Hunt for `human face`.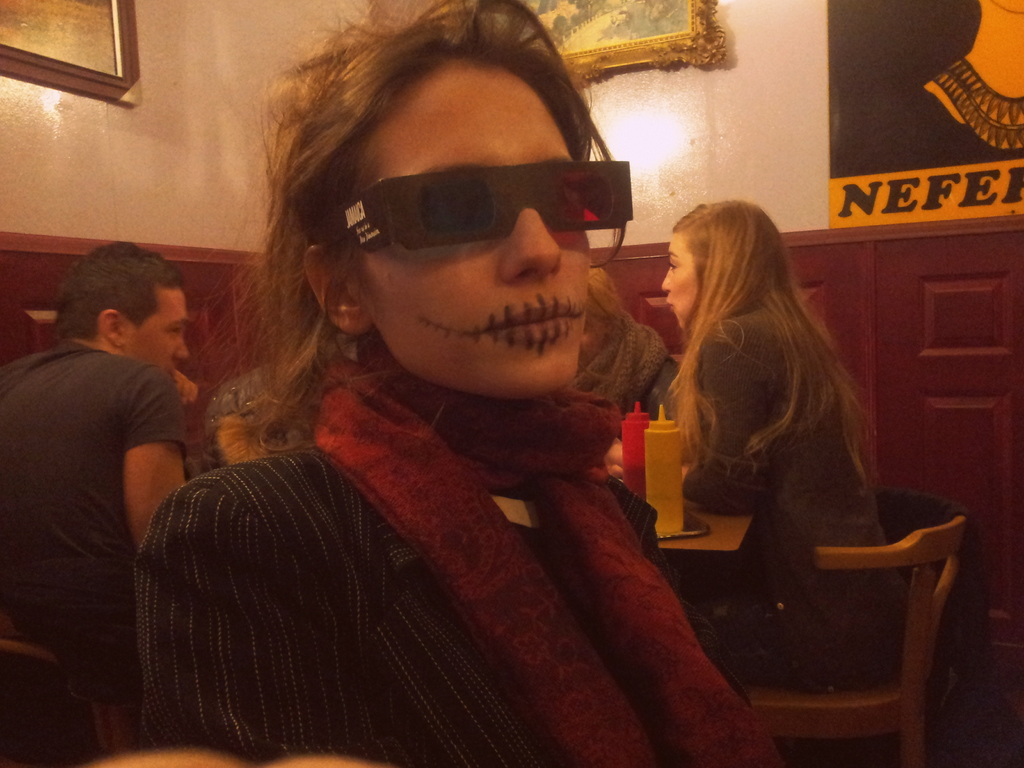
Hunted down at Rect(655, 234, 708, 324).
